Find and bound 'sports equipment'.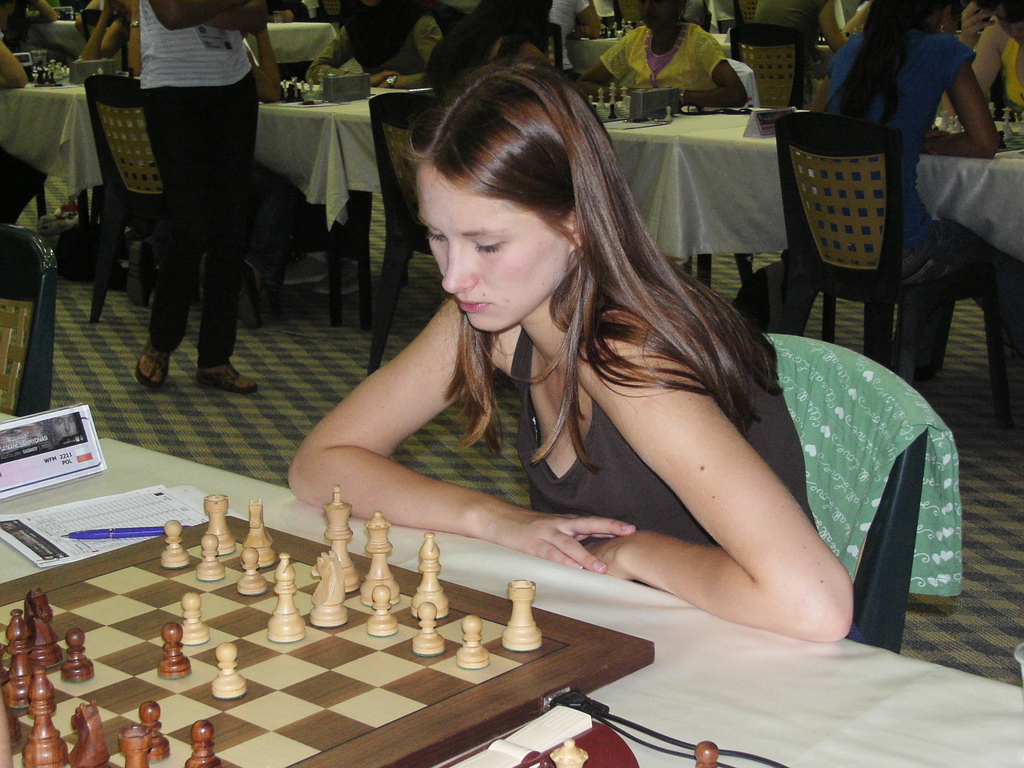
Bound: <box>0,488,654,767</box>.
